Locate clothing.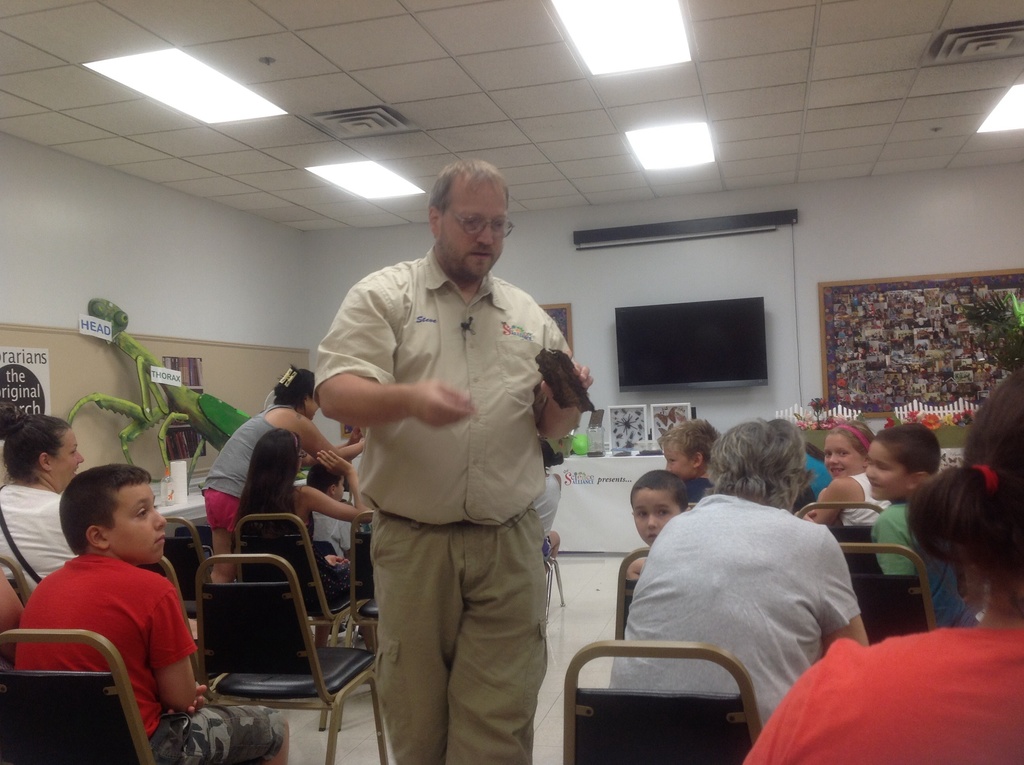
Bounding box: x1=0 y1=482 x2=86 y2=599.
